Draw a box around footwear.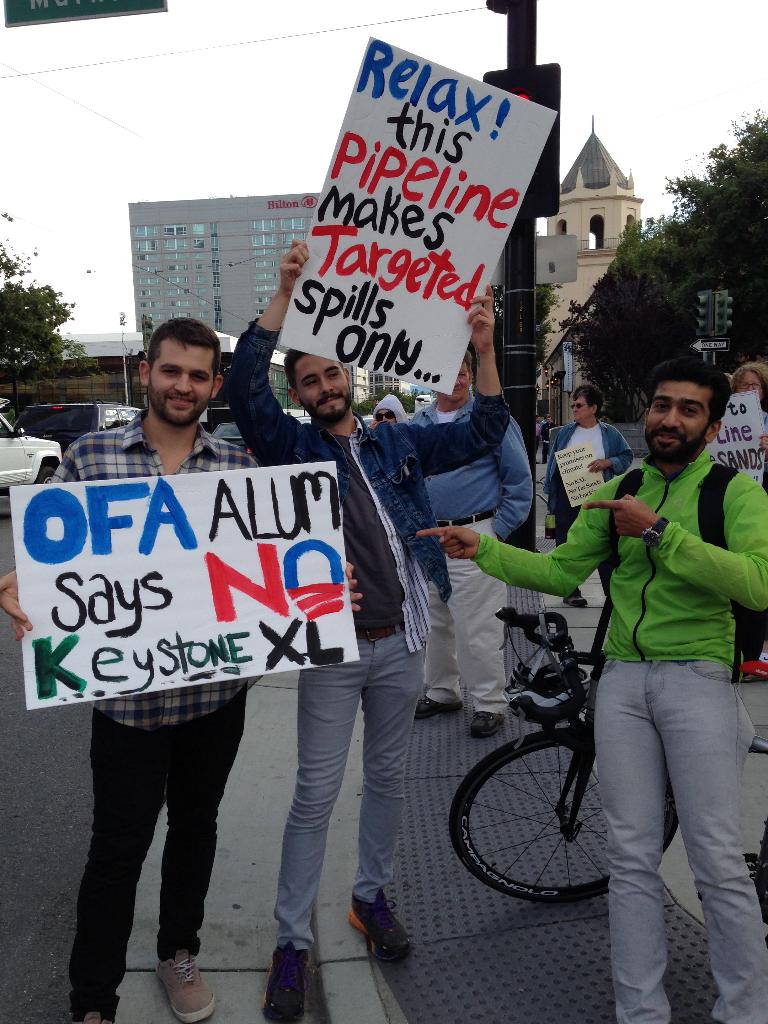
[left=471, top=708, right=506, bottom=738].
